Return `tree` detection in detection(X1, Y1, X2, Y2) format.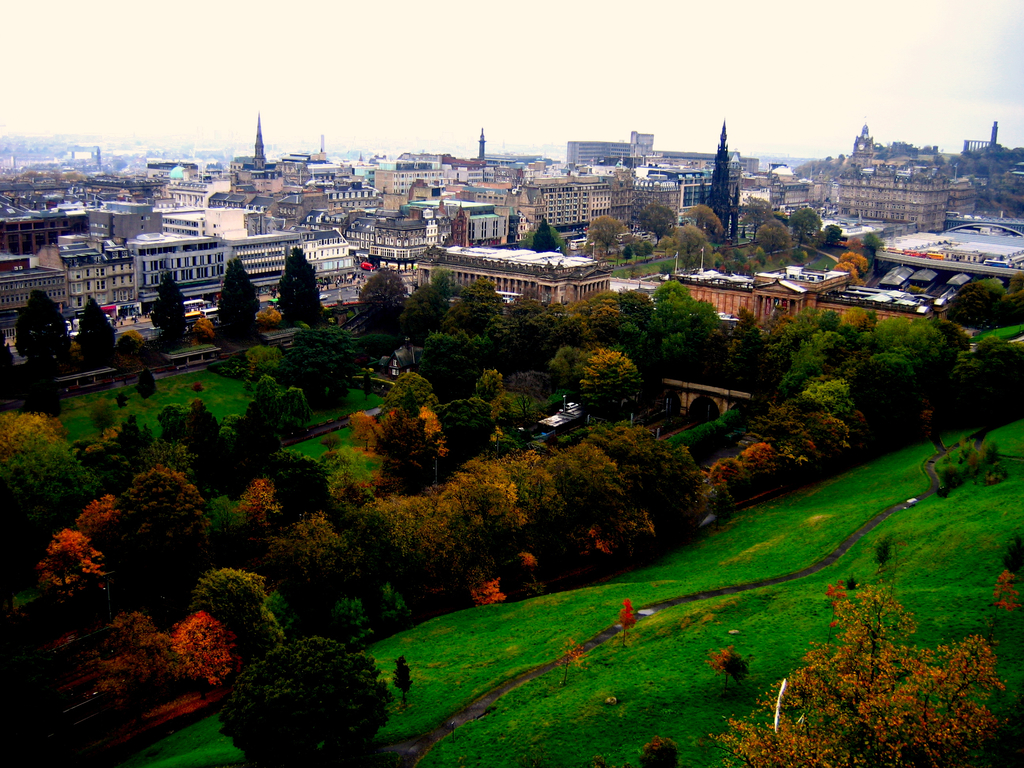
detection(75, 291, 121, 352).
